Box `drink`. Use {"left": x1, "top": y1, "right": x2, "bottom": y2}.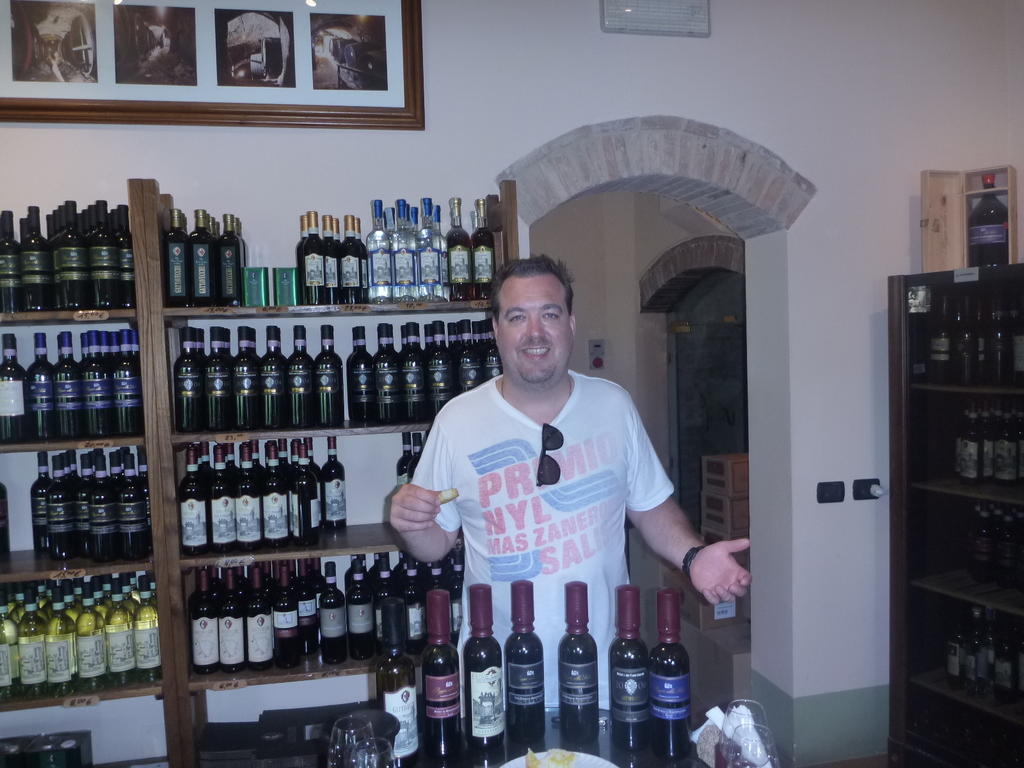
{"left": 60, "top": 197, "right": 84, "bottom": 309}.
